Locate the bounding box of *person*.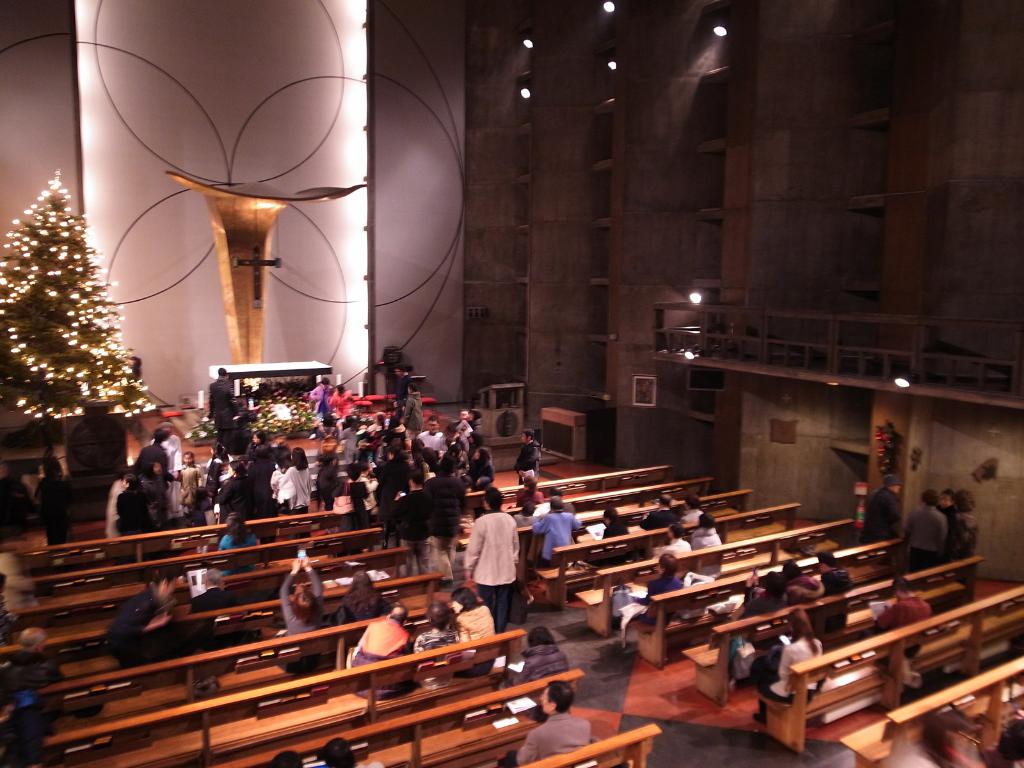
Bounding box: crop(471, 627, 556, 696).
